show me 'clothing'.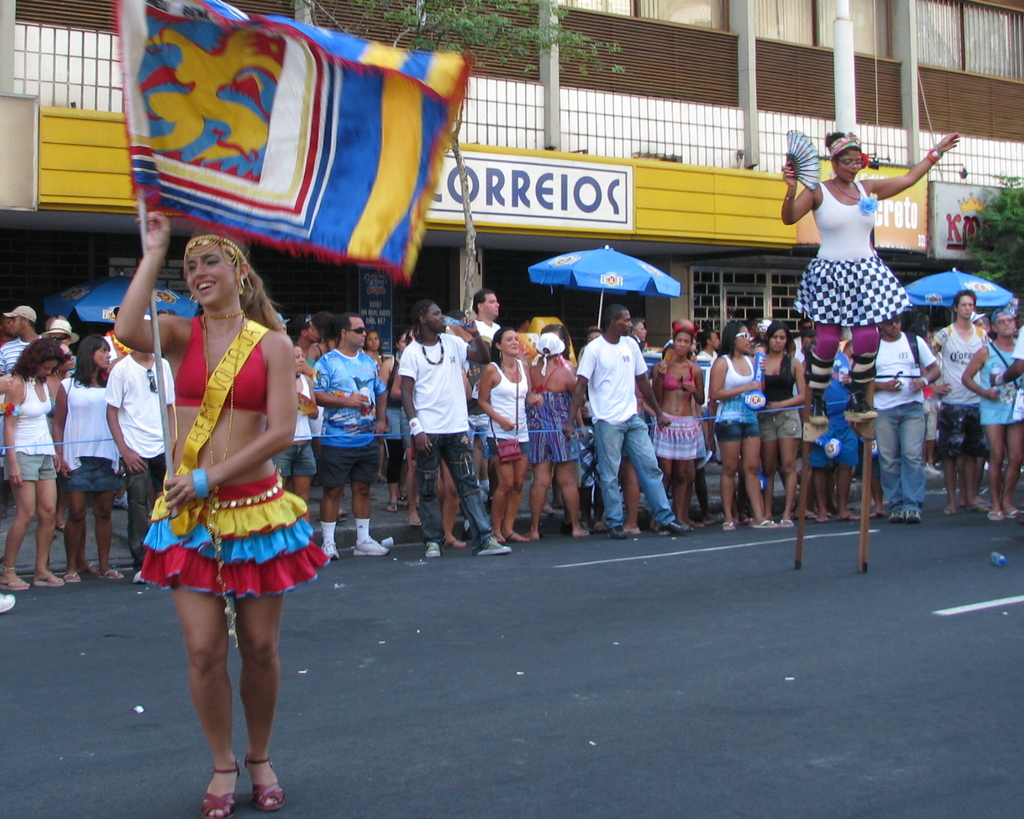
'clothing' is here: select_region(804, 351, 862, 468).
